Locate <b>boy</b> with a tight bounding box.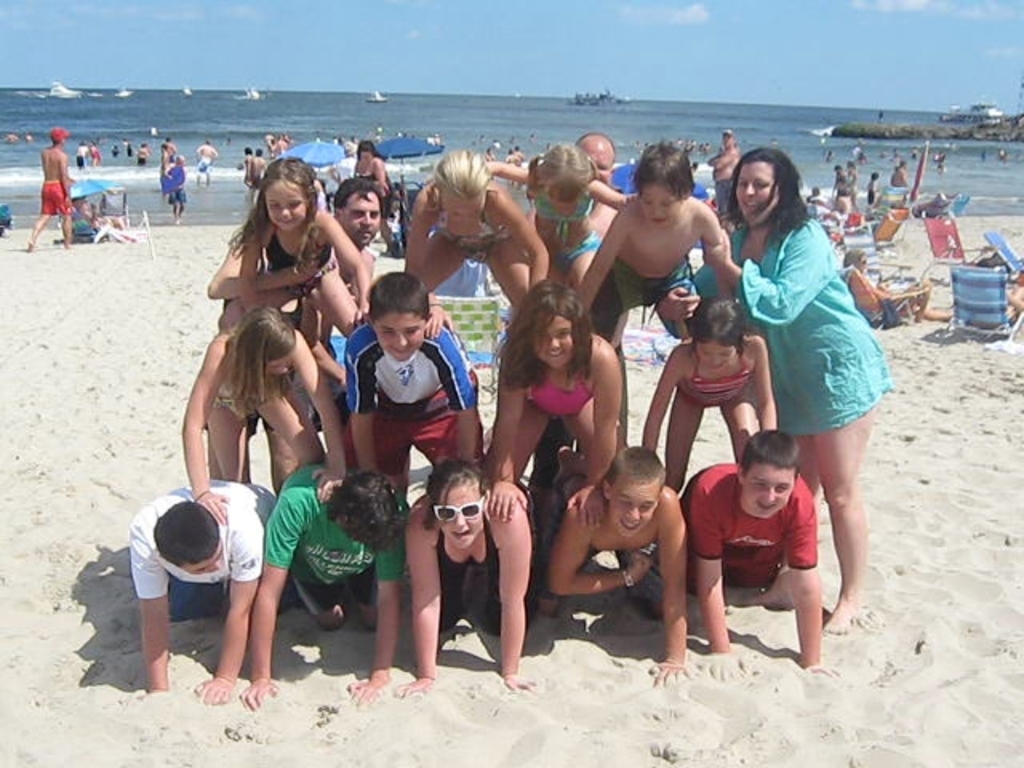
29,128,75,243.
